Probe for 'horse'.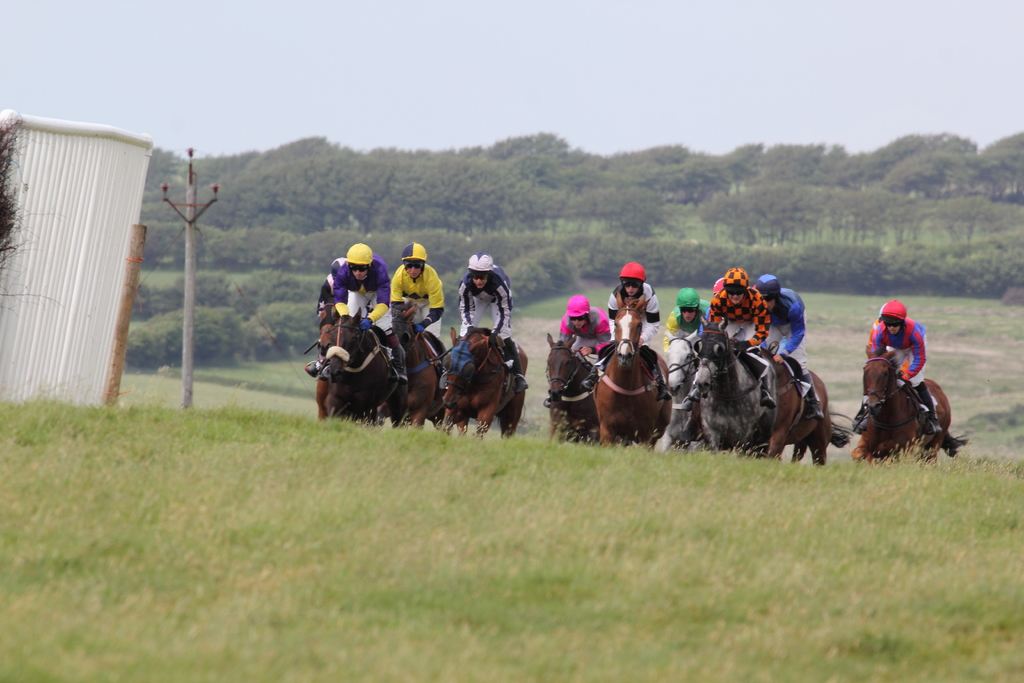
Probe result: box(666, 329, 701, 448).
